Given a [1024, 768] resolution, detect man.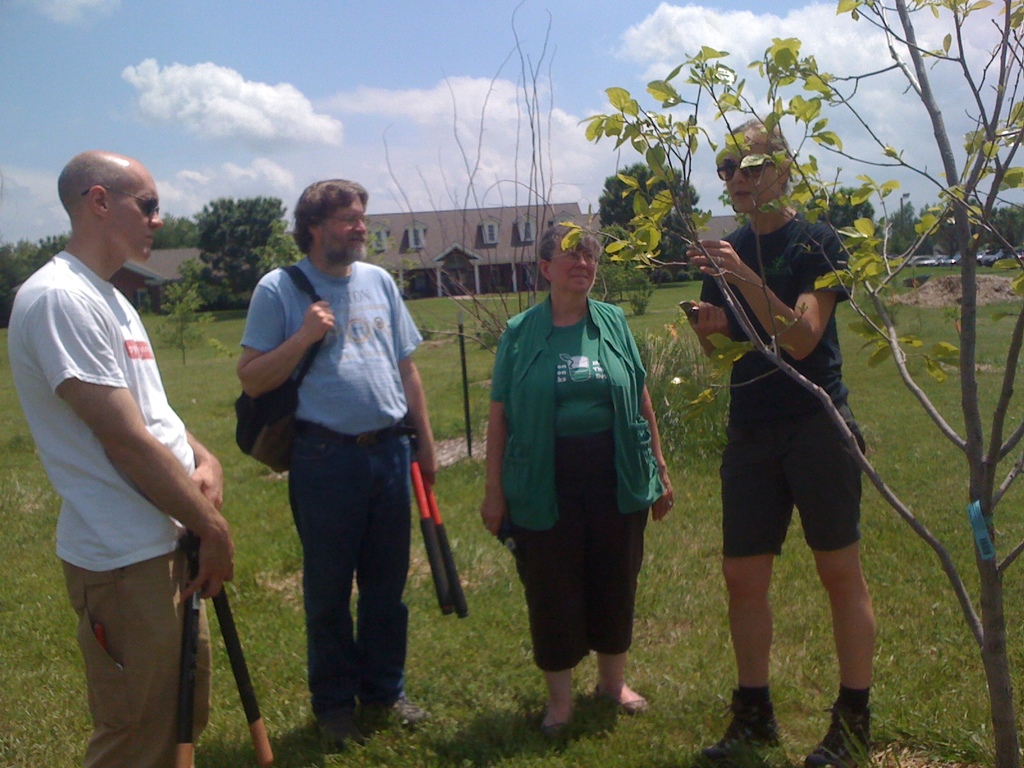
left=14, top=119, right=237, bottom=753.
